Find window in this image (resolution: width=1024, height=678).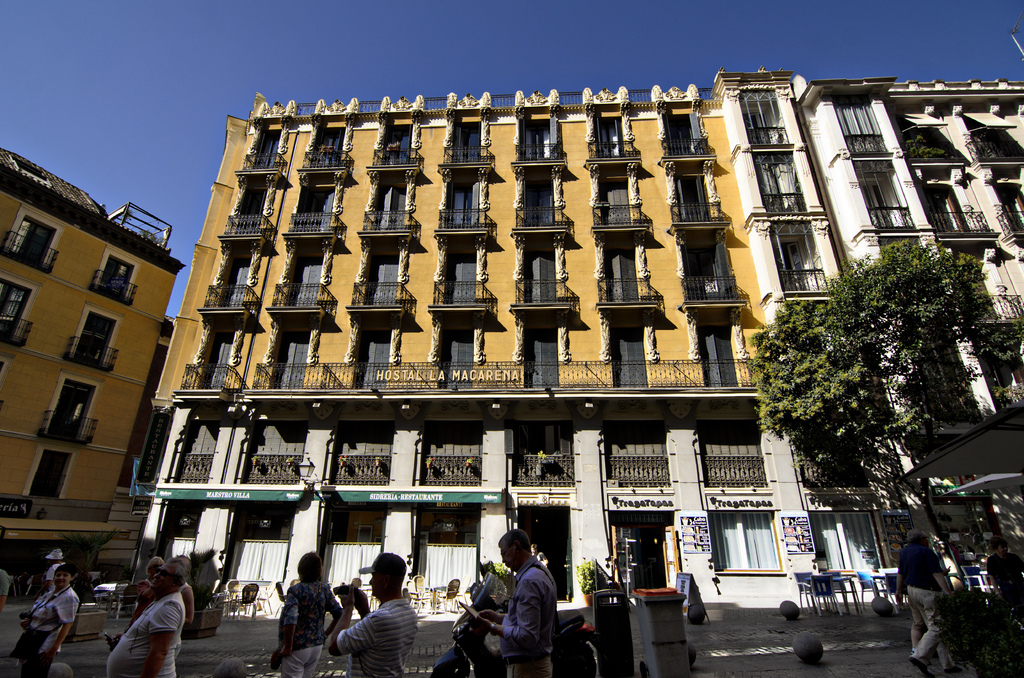
(x1=39, y1=373, x2=107, y2=446).
